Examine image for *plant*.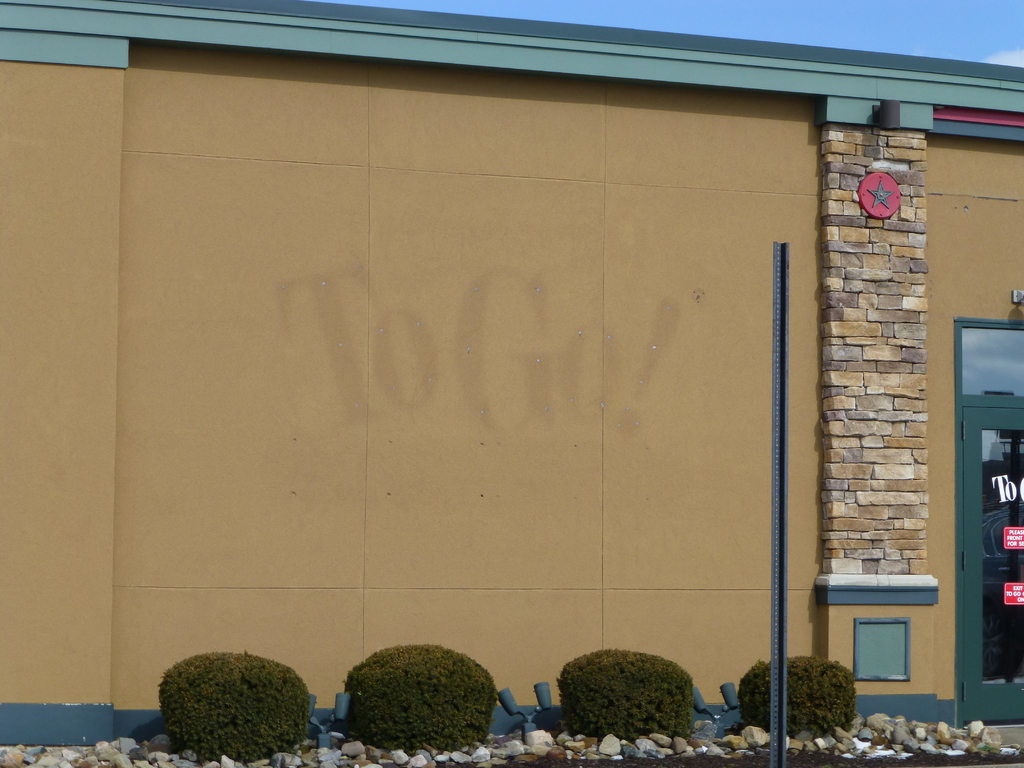
Examination result: box(737, 651, 877, 749).
